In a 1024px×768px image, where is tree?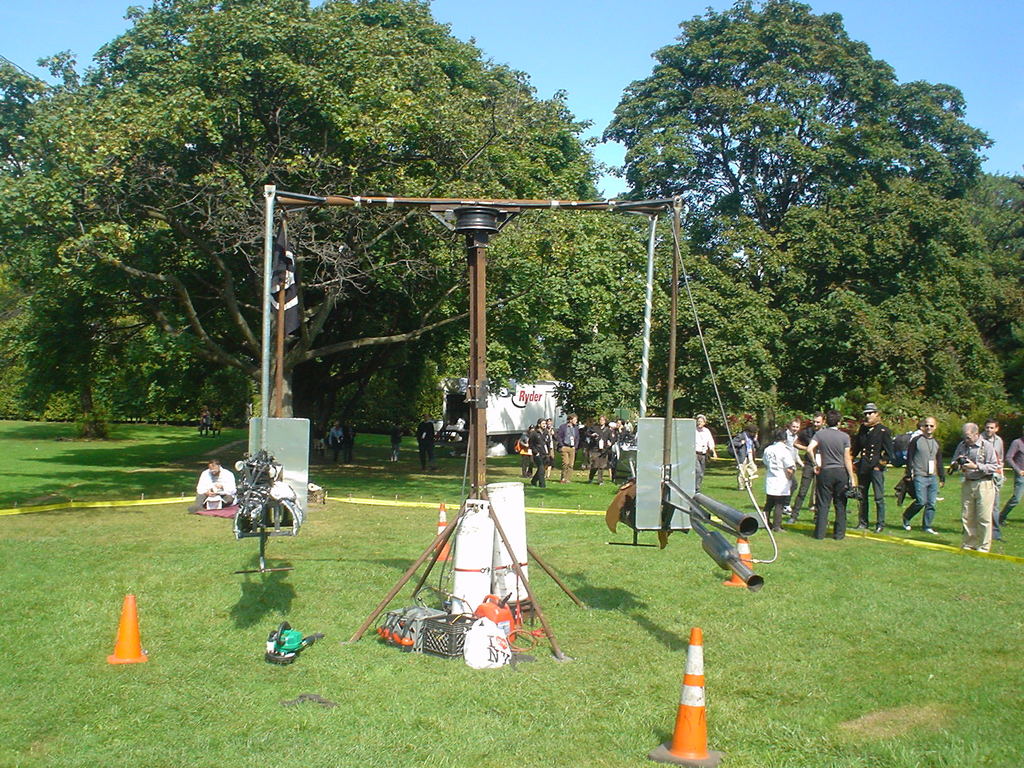
region(916, 168, 1023, 346).
